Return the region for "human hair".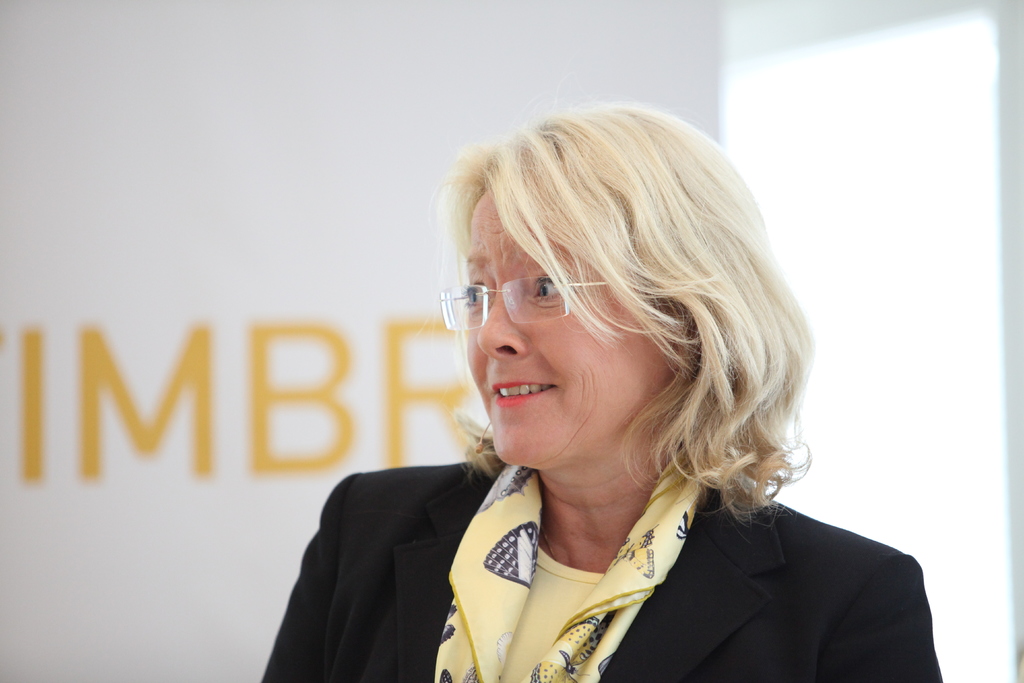
(438, 94, 814, 548).
